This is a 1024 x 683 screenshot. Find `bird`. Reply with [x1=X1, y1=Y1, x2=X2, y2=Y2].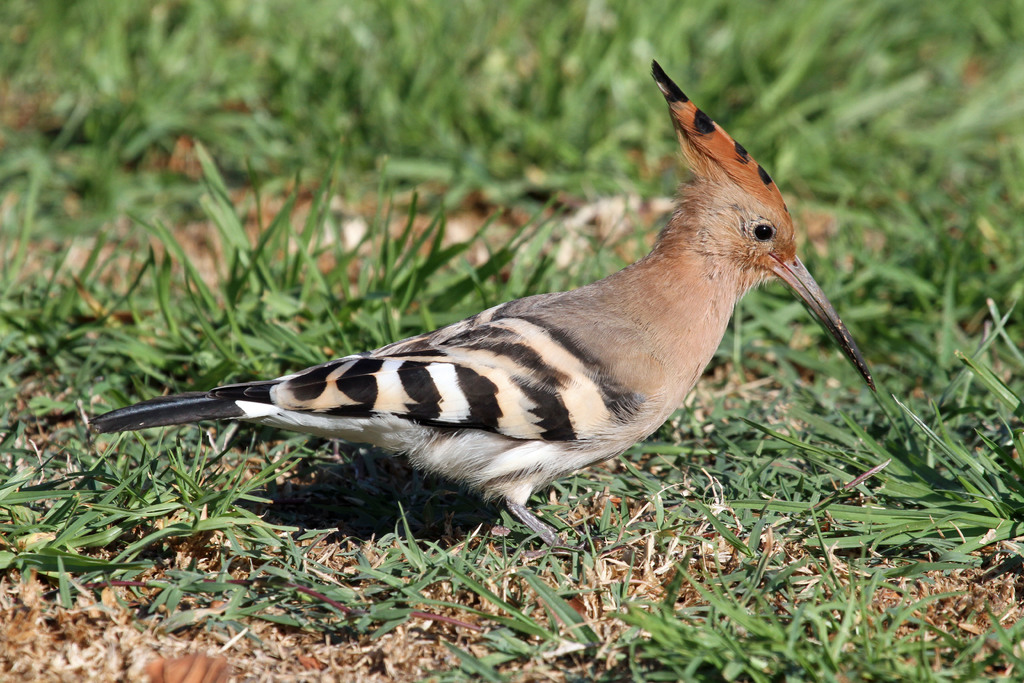
[x1=86, y1=79, x2=882, y2=544].
